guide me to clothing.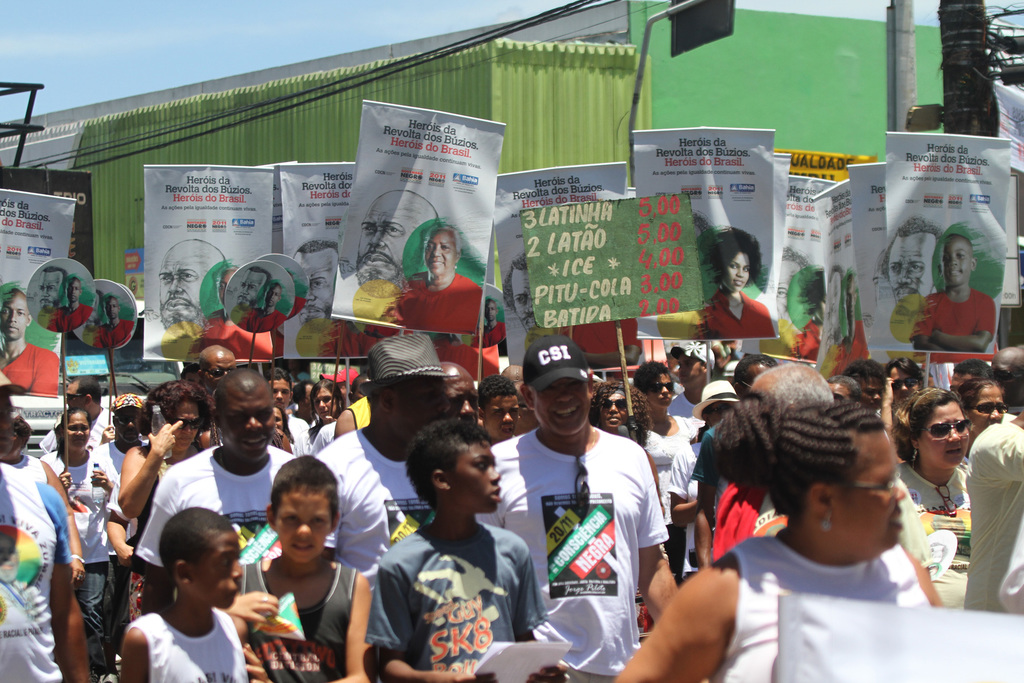
Guidance: bbox(186, 323, 261, 352).
